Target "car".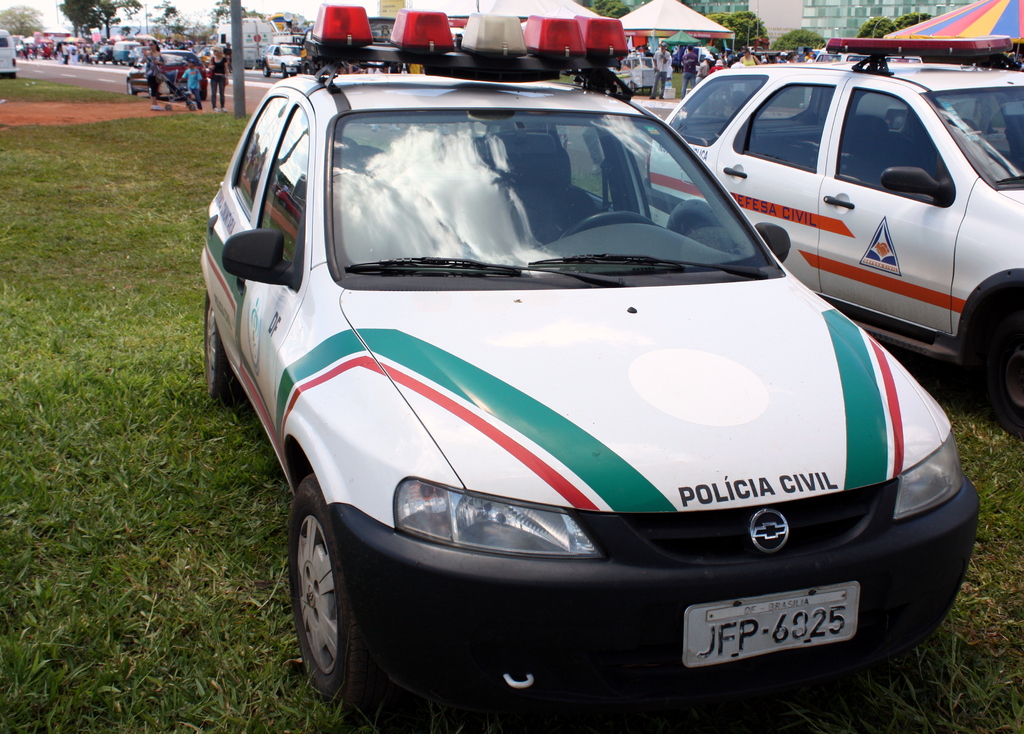
Target region: [left=199, top=2, right=981, bottom=708].
